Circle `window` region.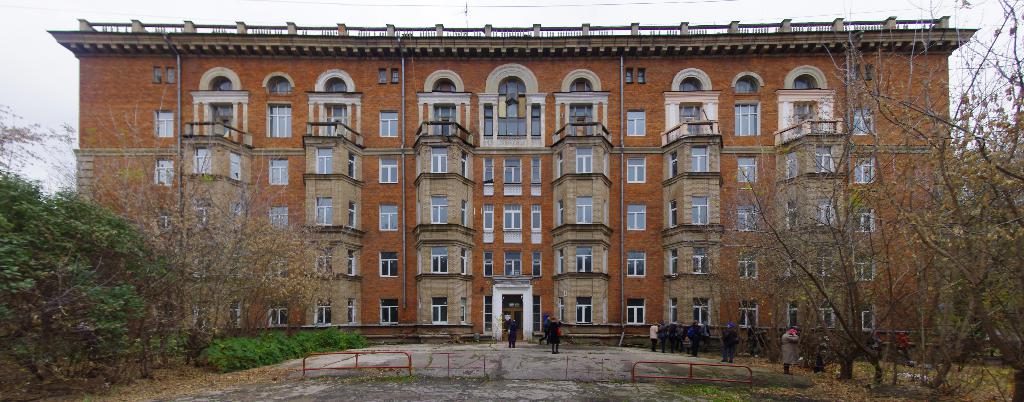
Region: rect(637, 67, 646, 84).
